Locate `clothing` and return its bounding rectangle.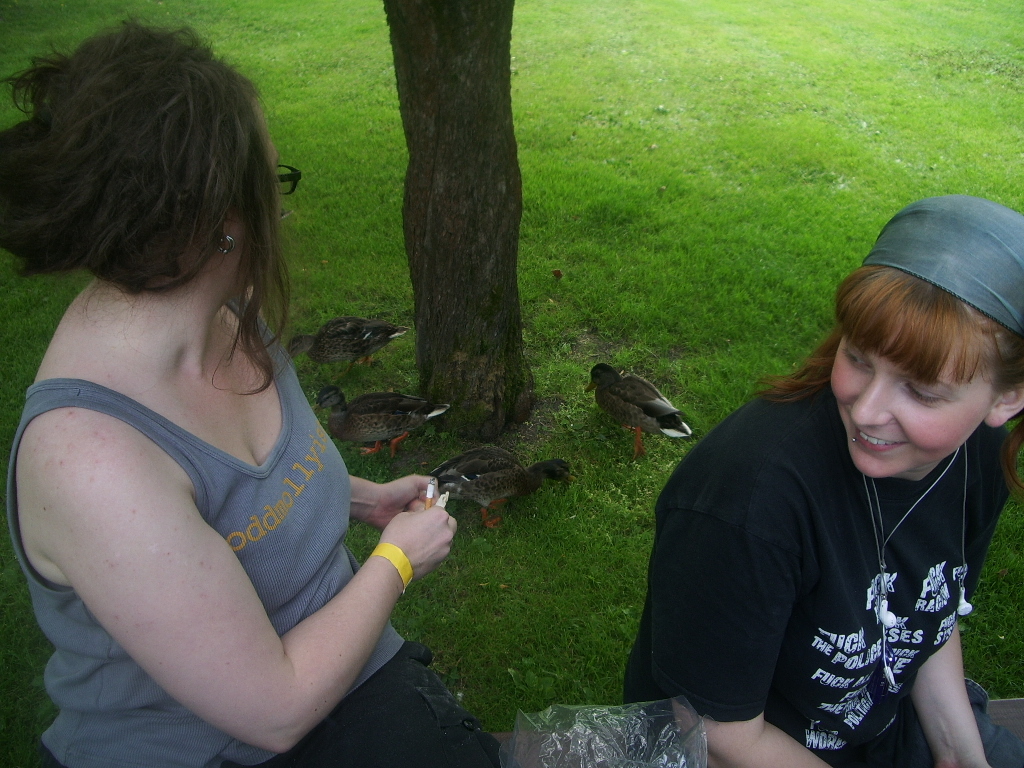
bbox=[0, 292, 501, 767].
